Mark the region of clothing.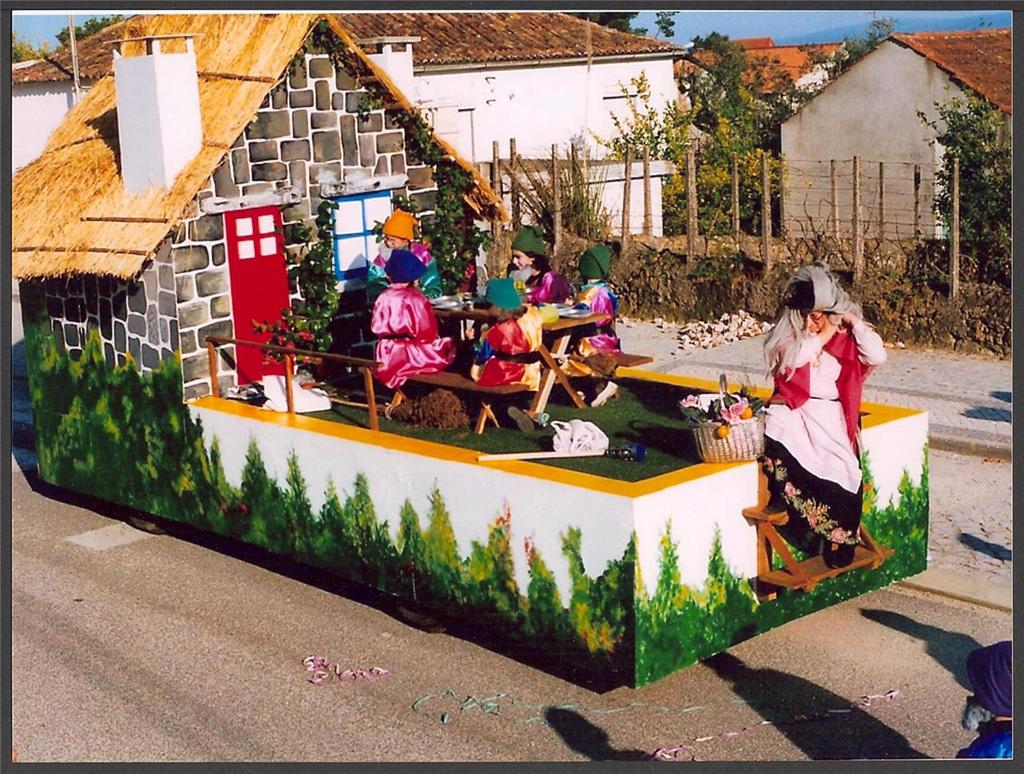
Region: 370,284,470,389.
